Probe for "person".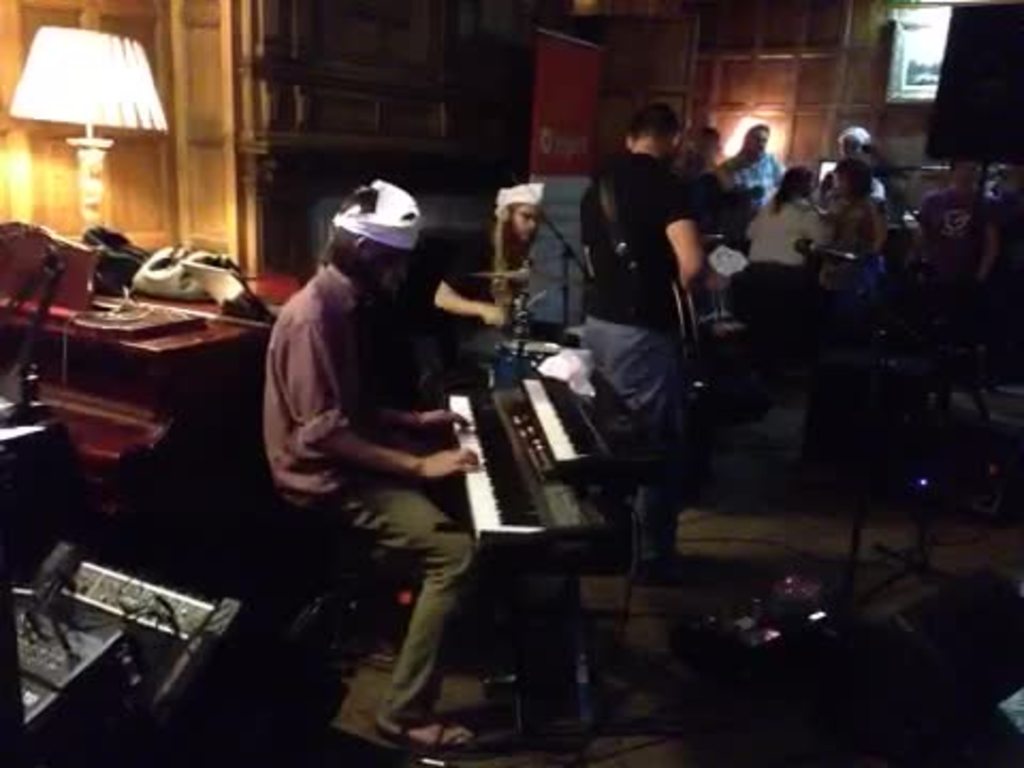
Probe result: 719:113:781:192.
